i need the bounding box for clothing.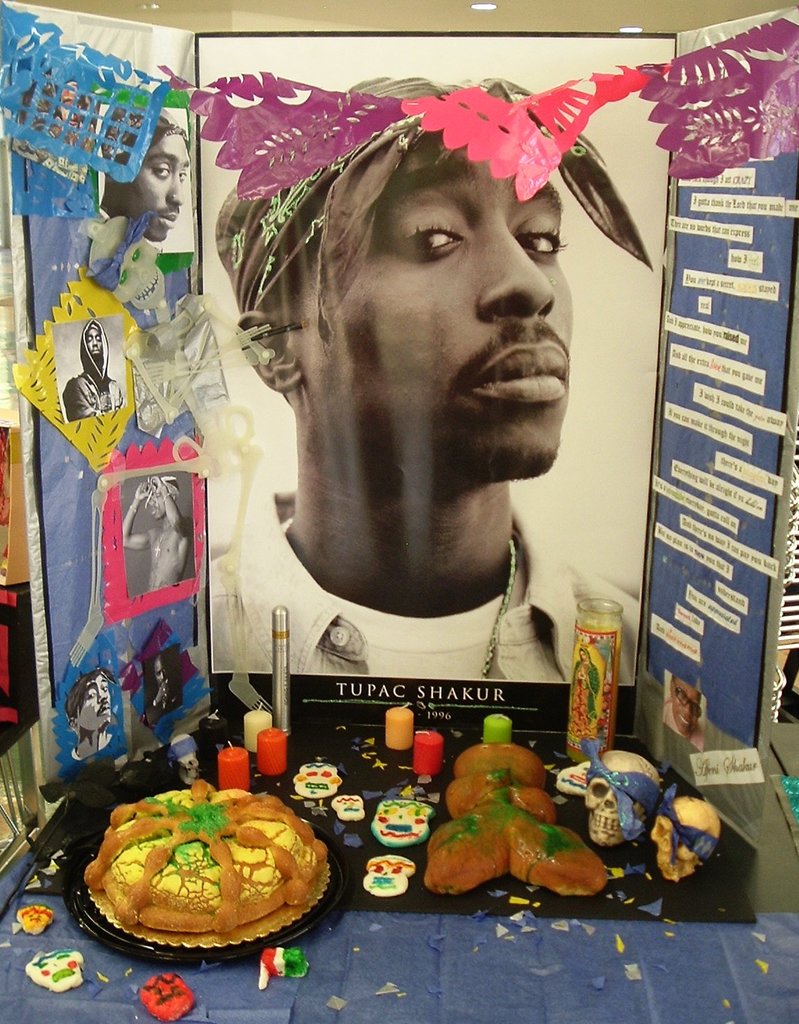
Here it is: {"left": 58, "top": 329, "right": 127, "bottom": 418}.
